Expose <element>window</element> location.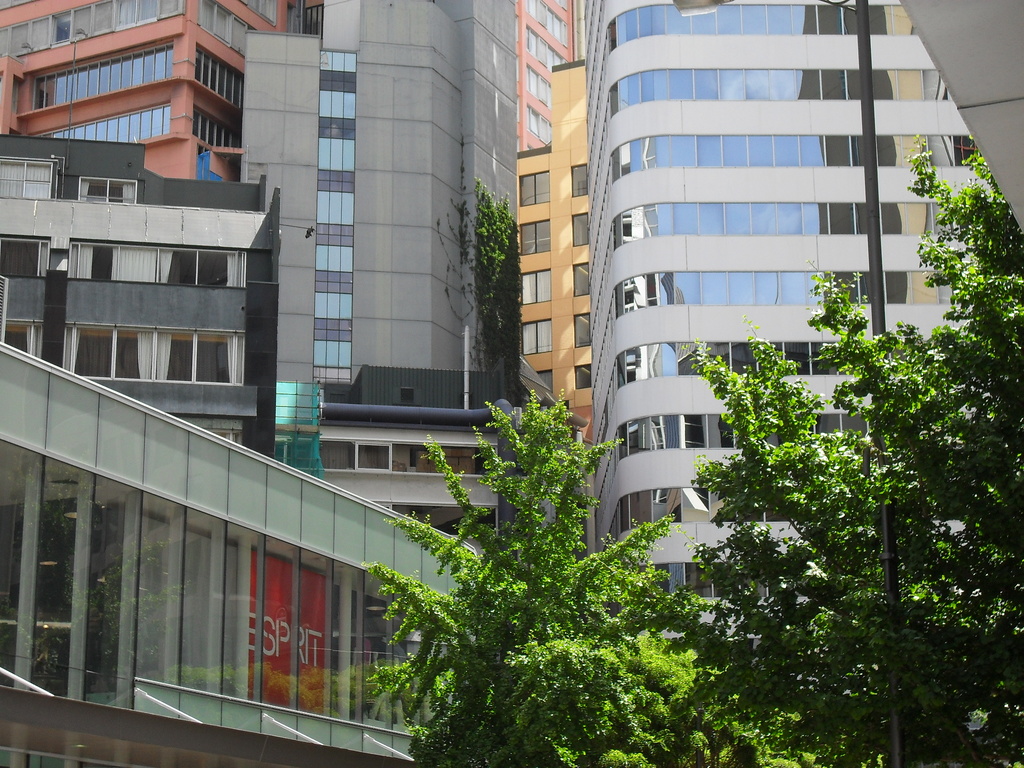
Exposed at 80/176/141/201.
